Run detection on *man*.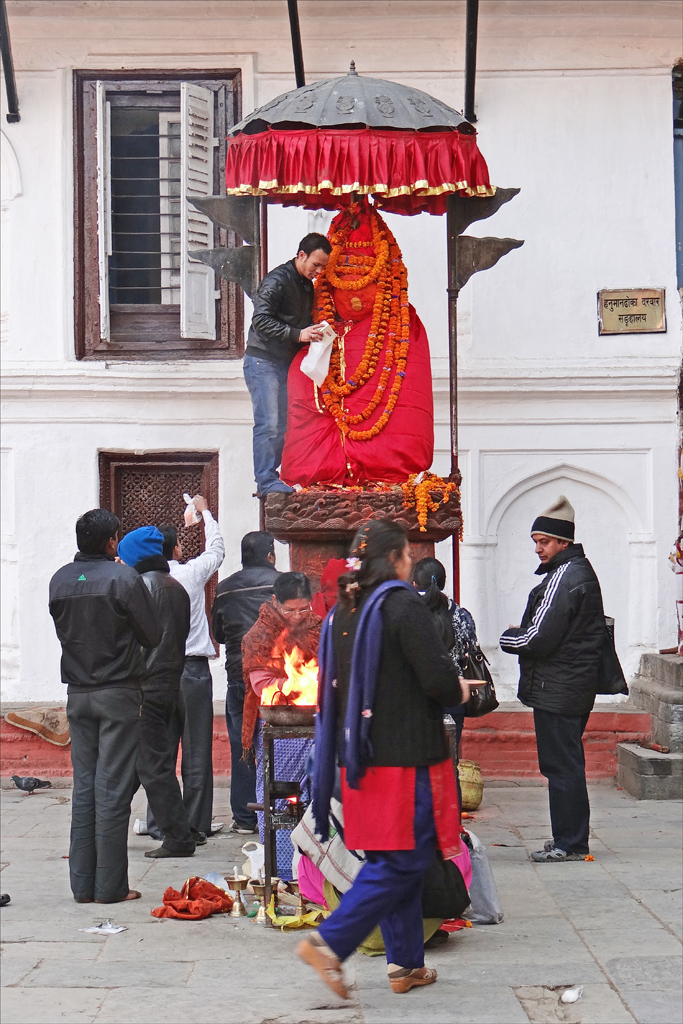
Result: [left=208, top=525, right=295, bottom=846].
